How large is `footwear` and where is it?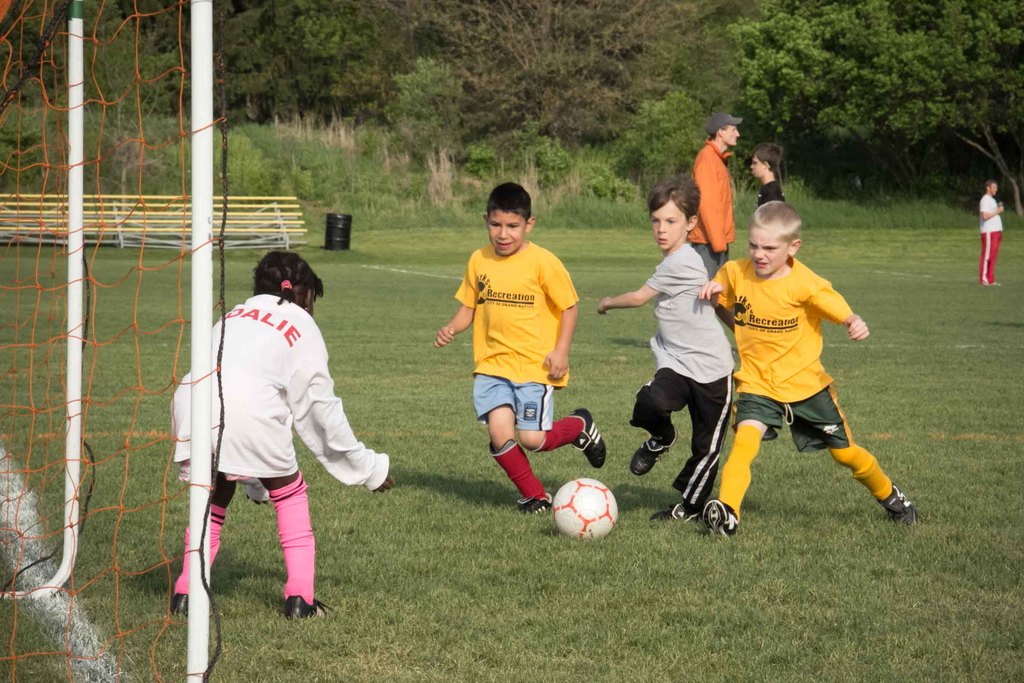
Bounding box: [left=704, top=502, right=742, bottom=541].
